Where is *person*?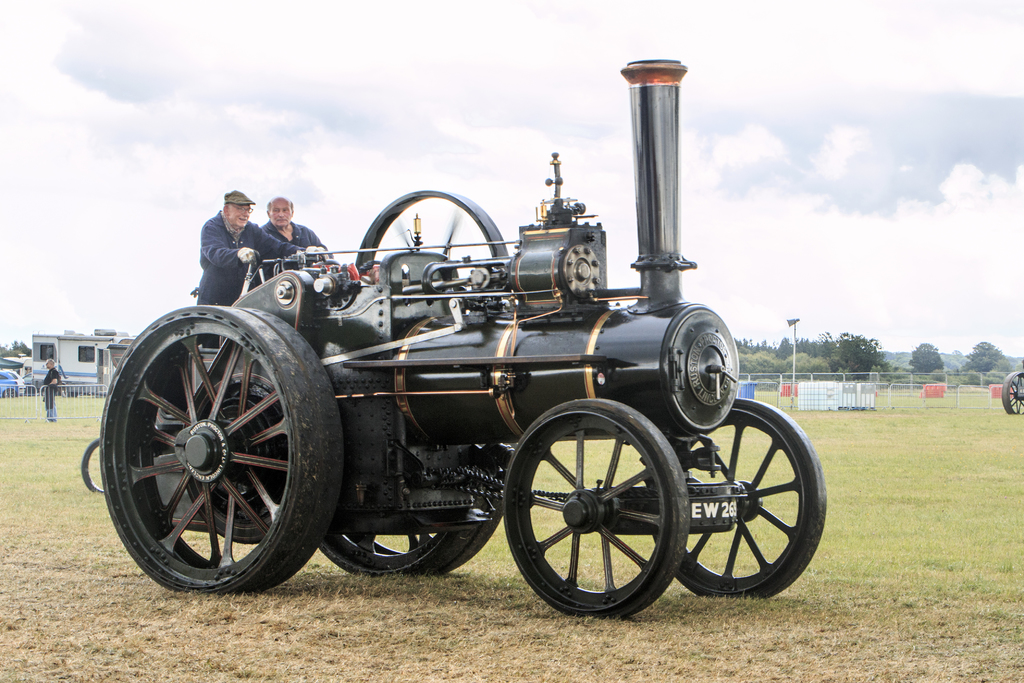
box=[247, 198, 332, 292].
